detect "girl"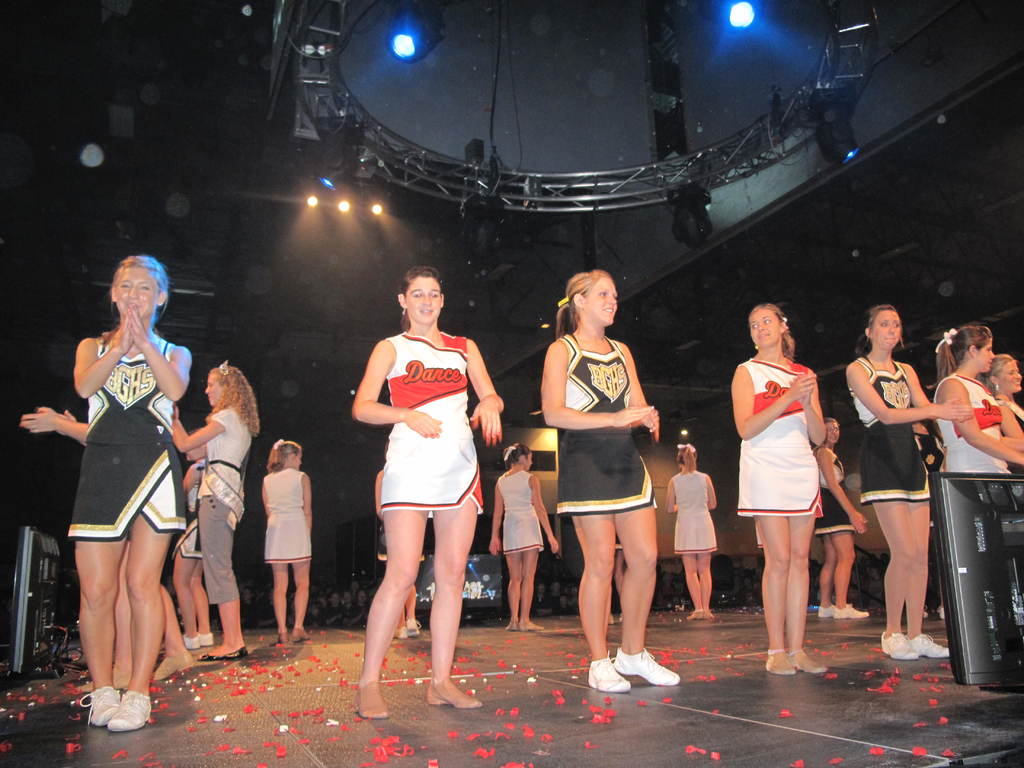
<region>181, 364, 263, 663</region>
